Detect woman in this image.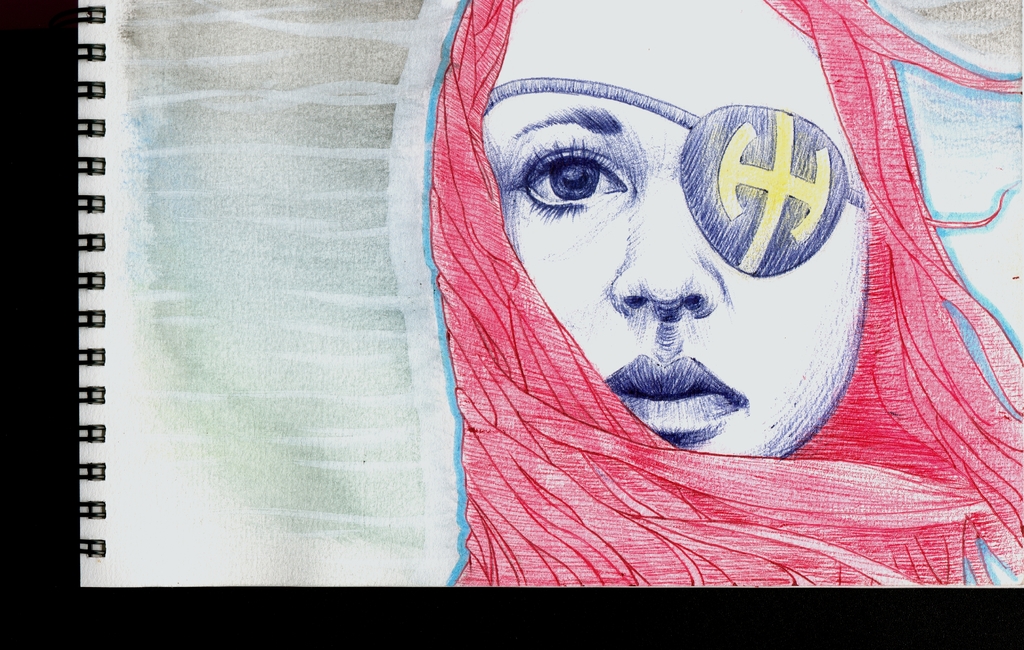
Detection: (left=342, top=33, right=944, bottom=578).
